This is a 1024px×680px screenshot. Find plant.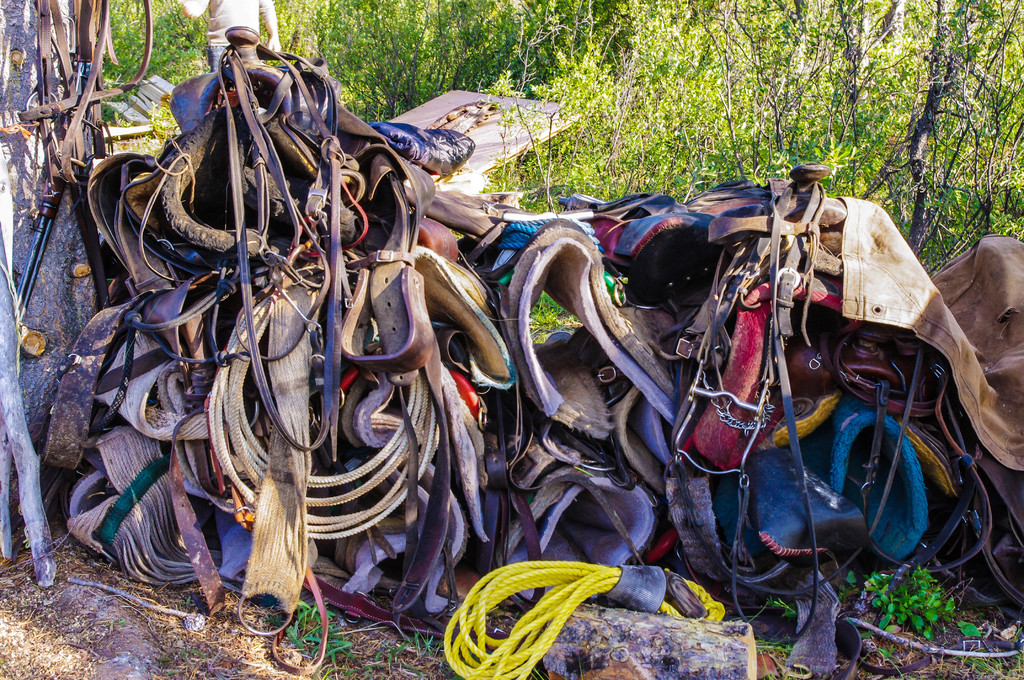
Bounding box: (815,555,1007,679).
